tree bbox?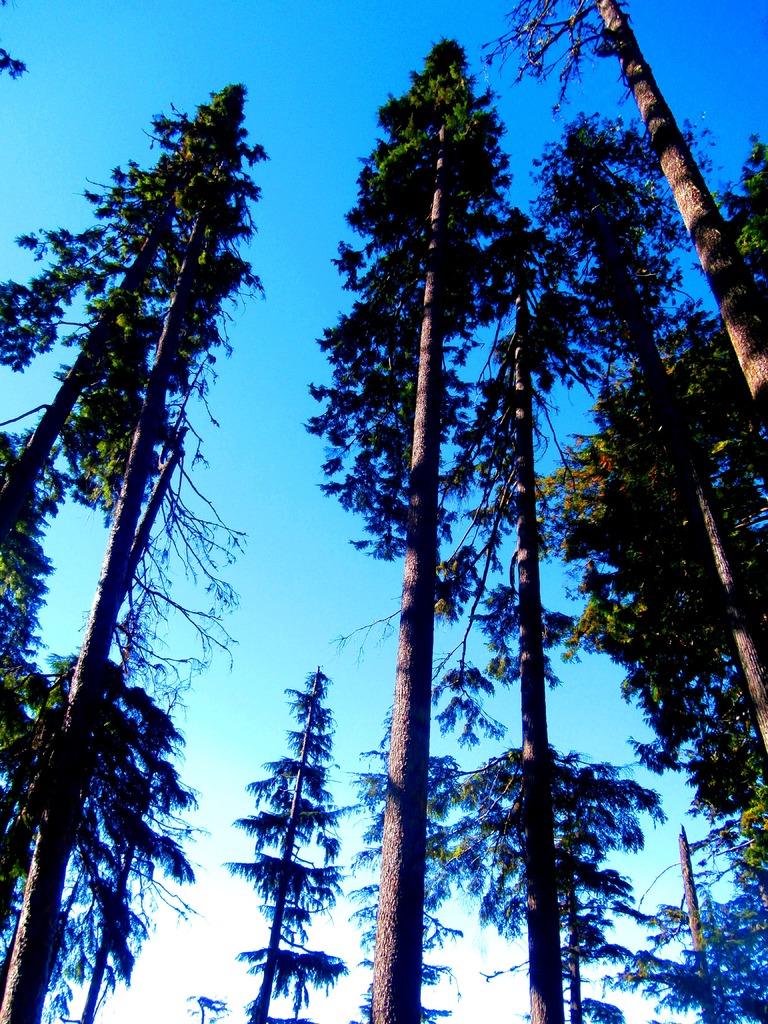
x1=0 y1=81 x2=266 y2=1023
